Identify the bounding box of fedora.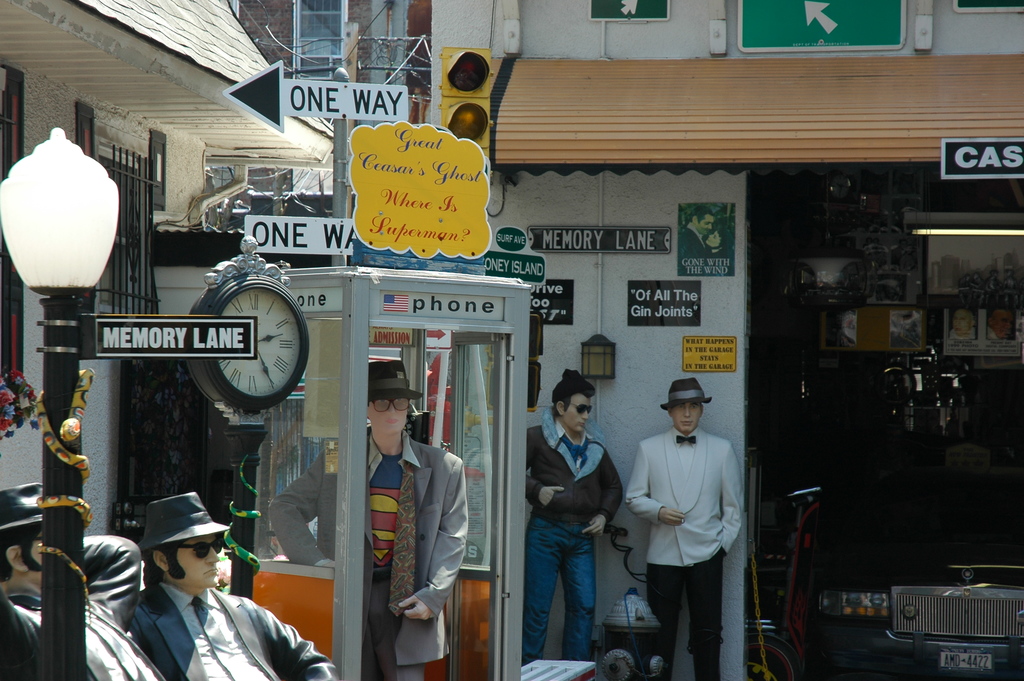
(x1=0, y1=484, x2=40, y2=534).
